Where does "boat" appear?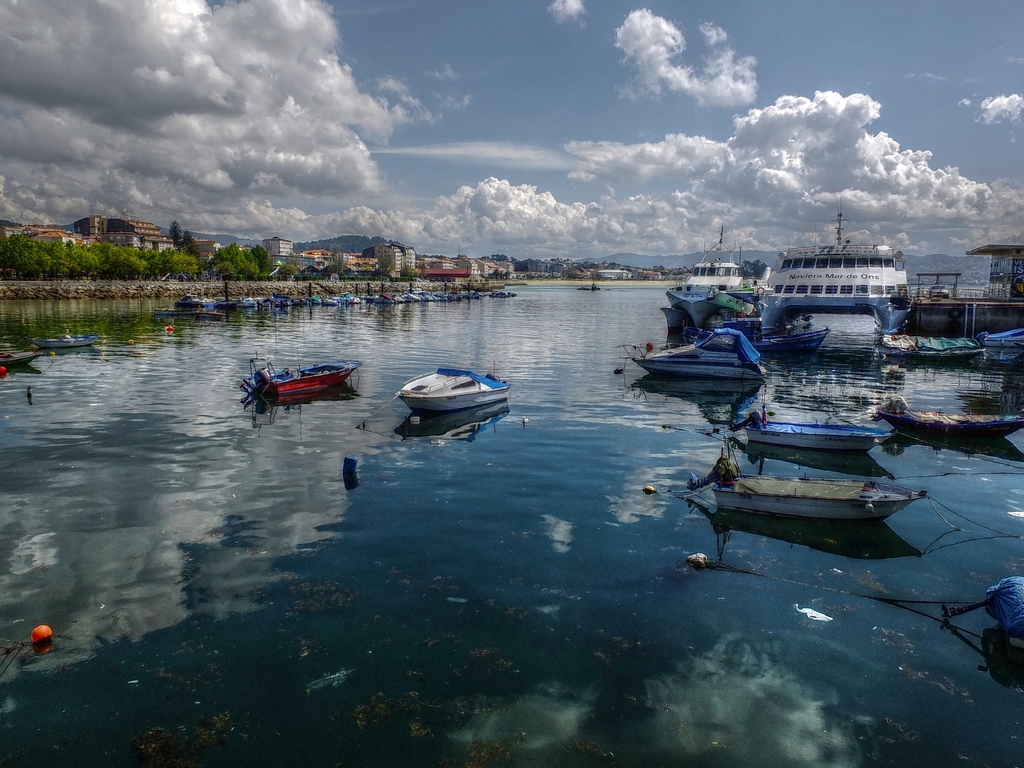
Appears at <box>684,436,924,529</box>.
